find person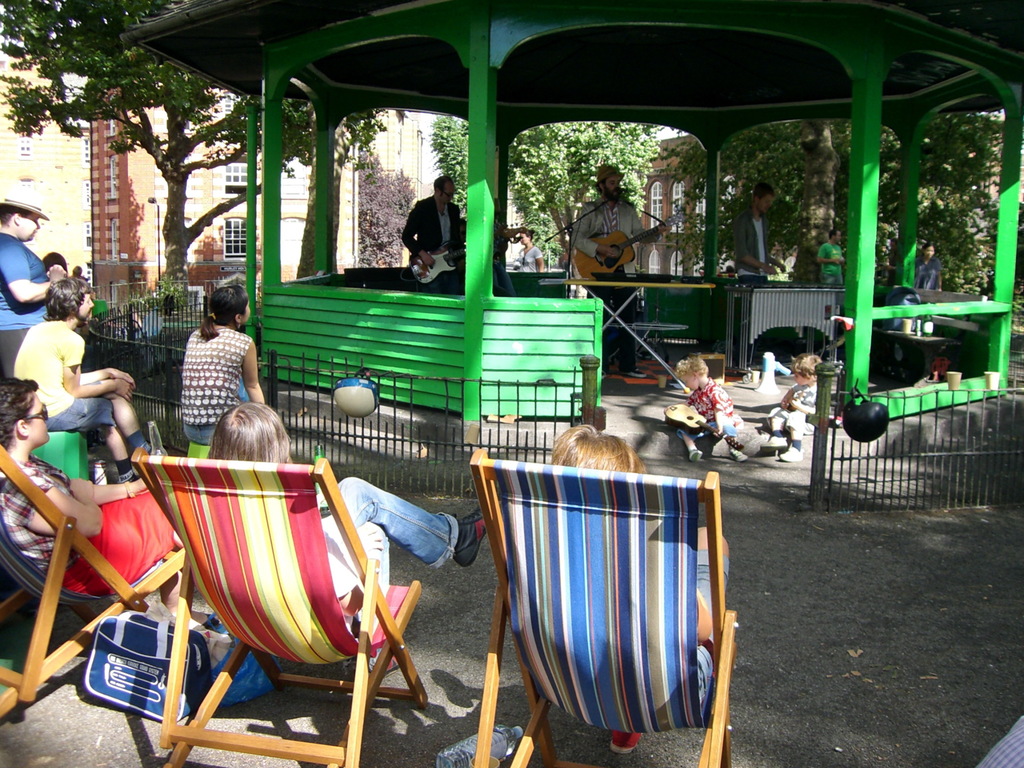
(x1=551, y1=424, x2=730, y2=759)
